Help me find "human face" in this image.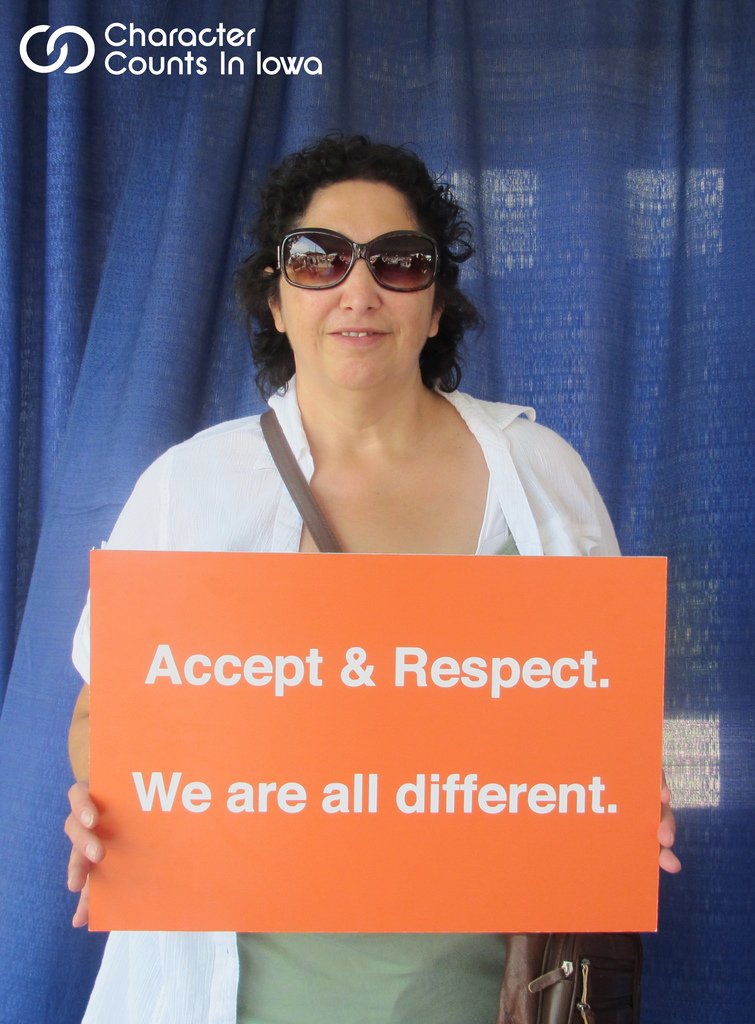
Found it: (left=275, top=182, right=438, bottom=399).
